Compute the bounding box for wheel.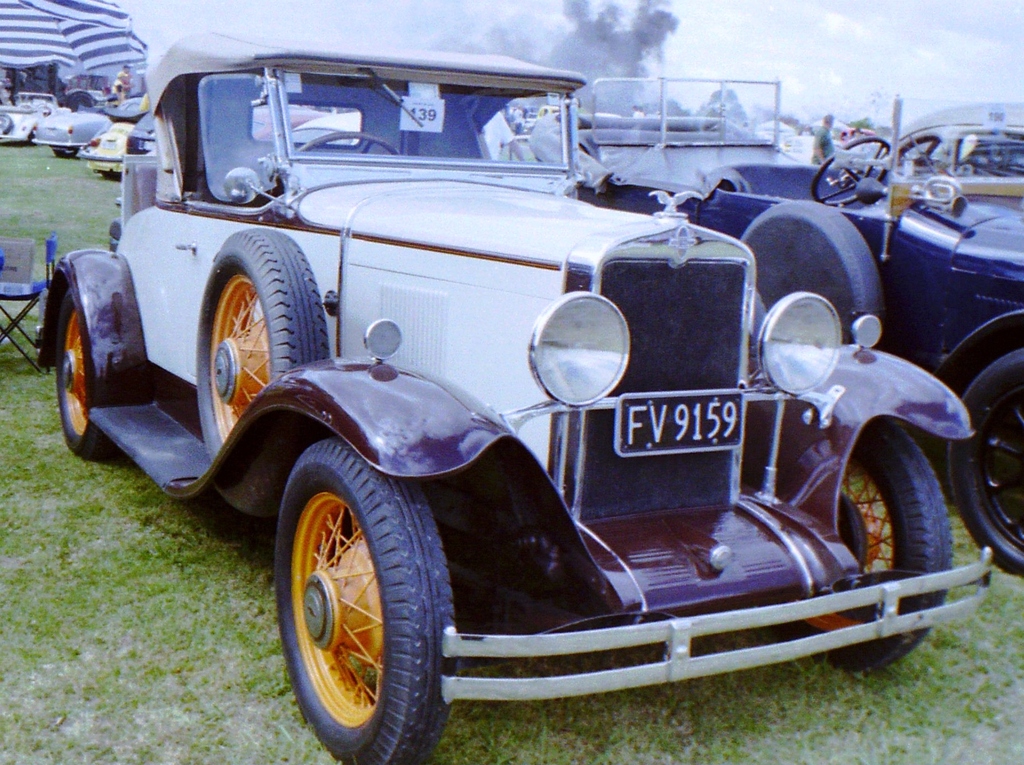
BBox(56, 150, 78, 161).
